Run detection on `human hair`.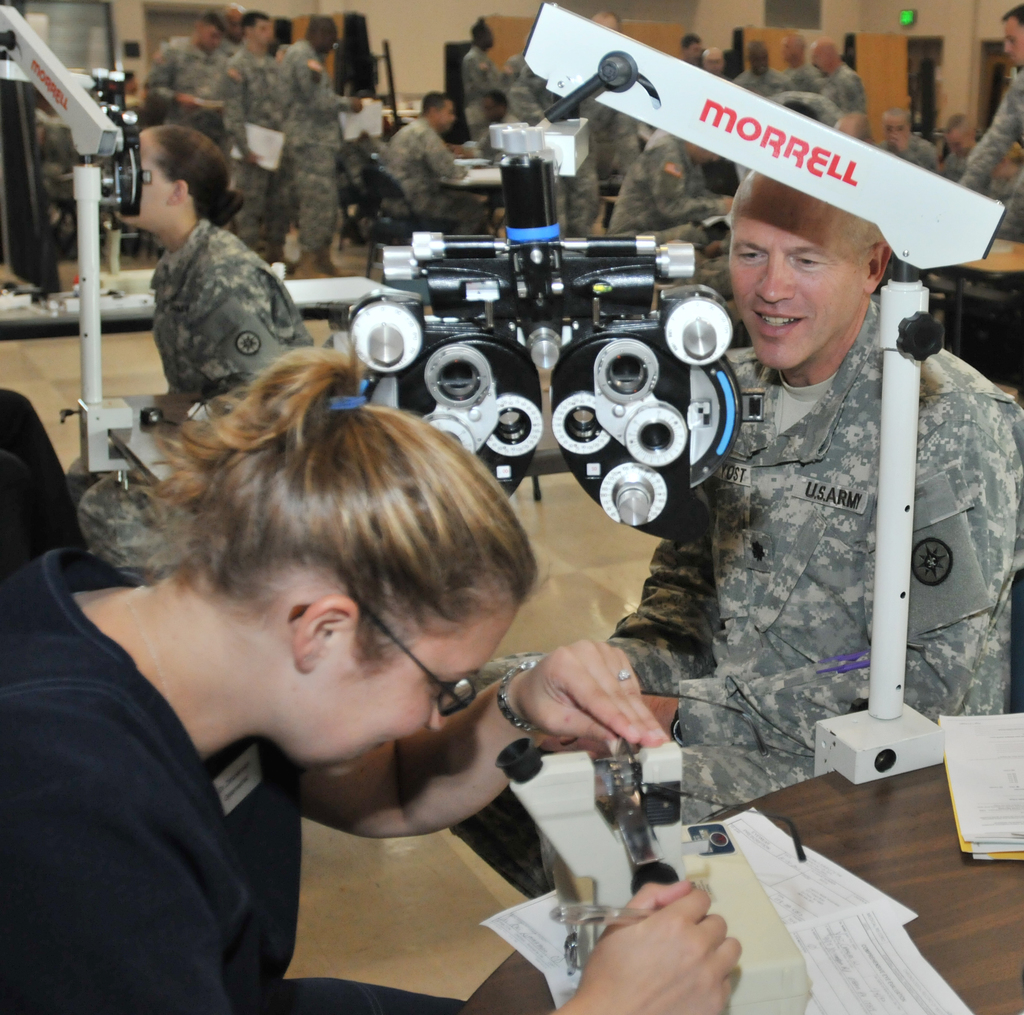
Result: <box>421,92,451,111</box>.
